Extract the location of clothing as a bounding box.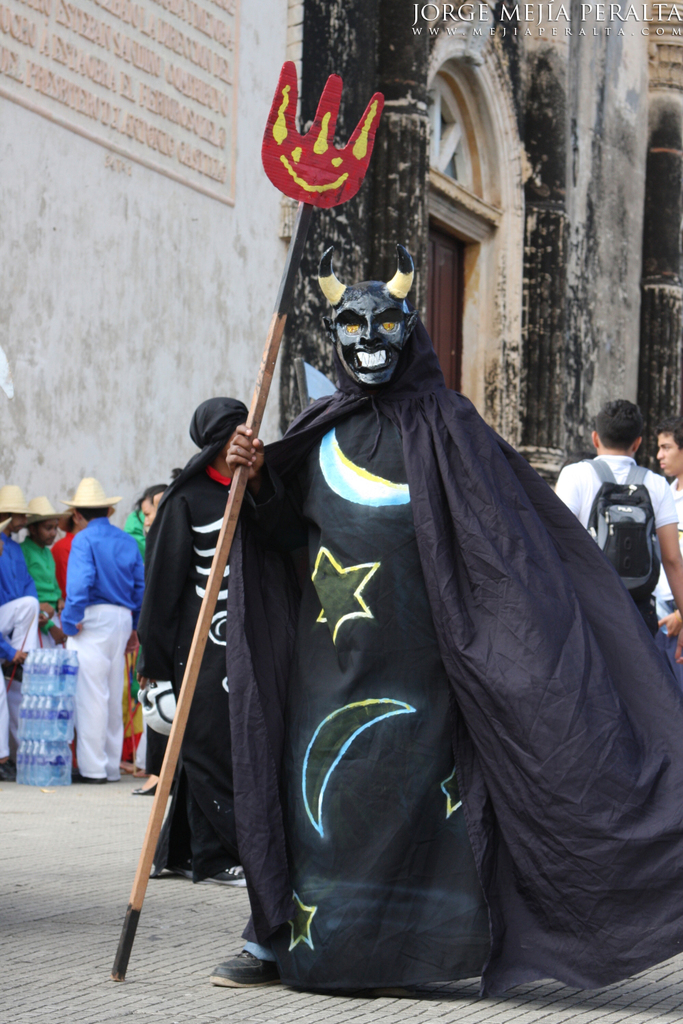
40:483:139:790.
